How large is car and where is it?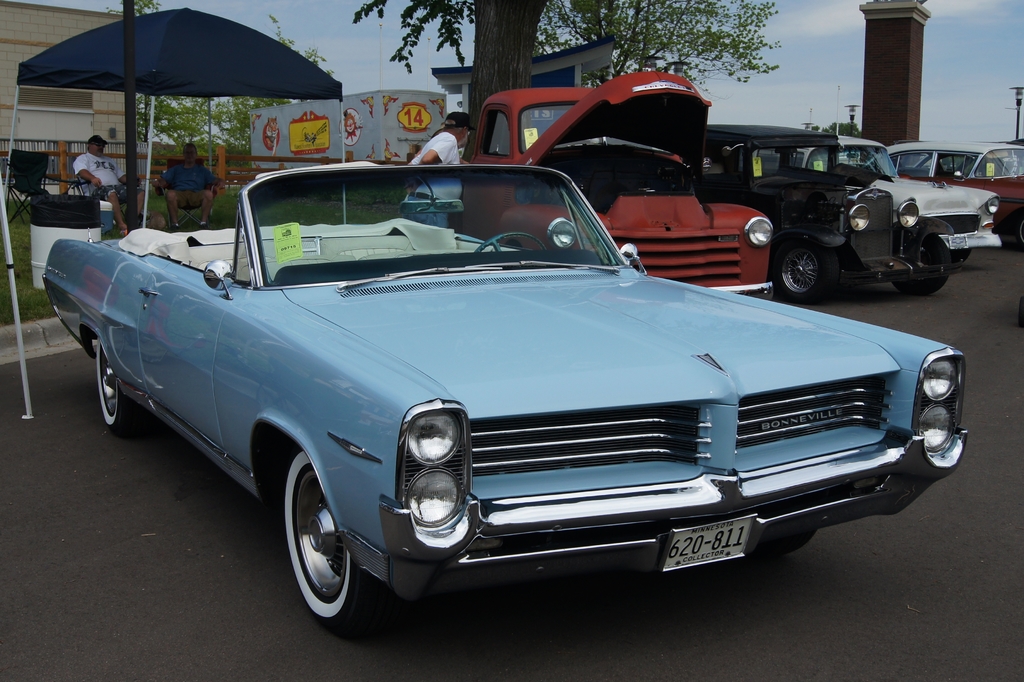
Bounding box: {"x1": 895, "y1": 139, "x2": 1023, "y2": 241}.
